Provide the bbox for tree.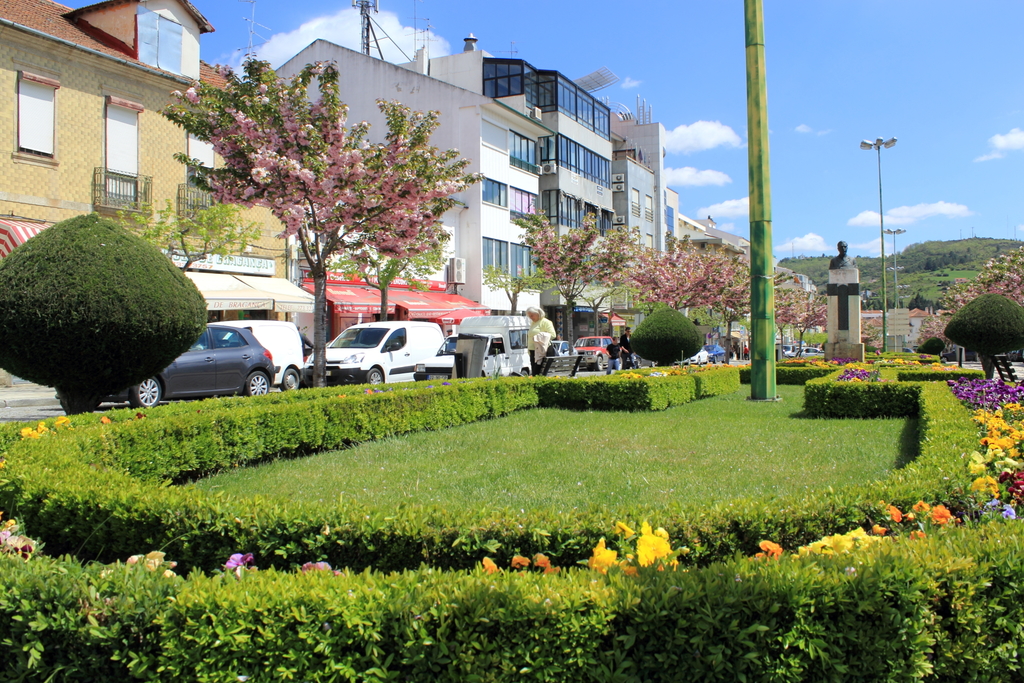
left=933, top=245, right=1023, bottom=329.
